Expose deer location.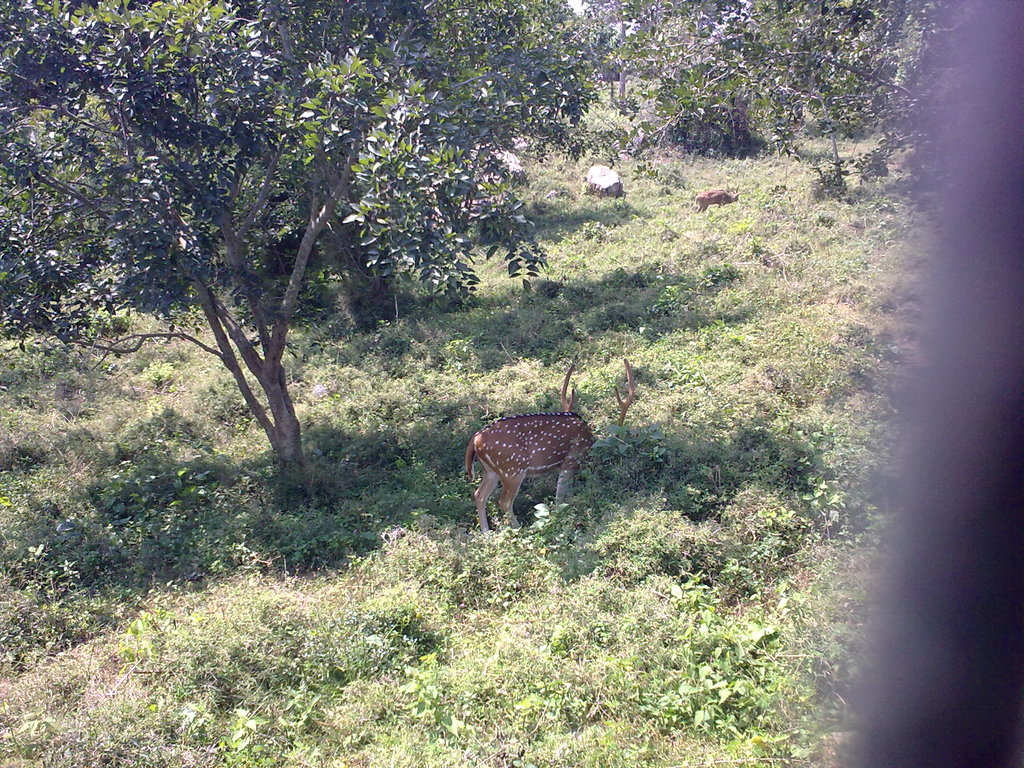
Exposed at (468,358,629,538).
